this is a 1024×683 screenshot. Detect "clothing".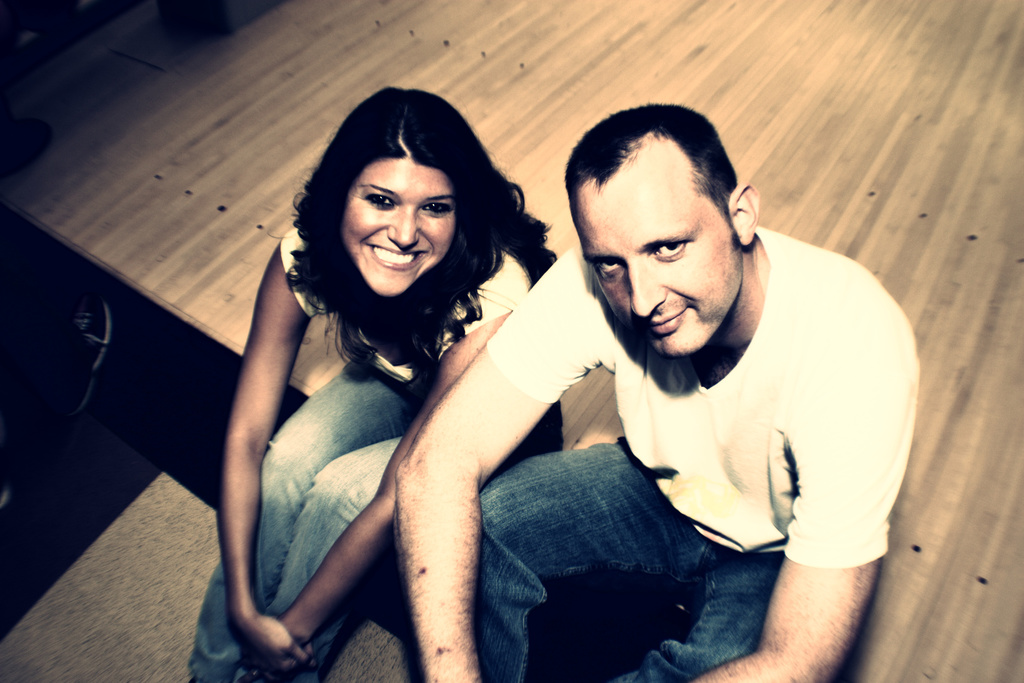
detection(214, 206, 577, 646).
